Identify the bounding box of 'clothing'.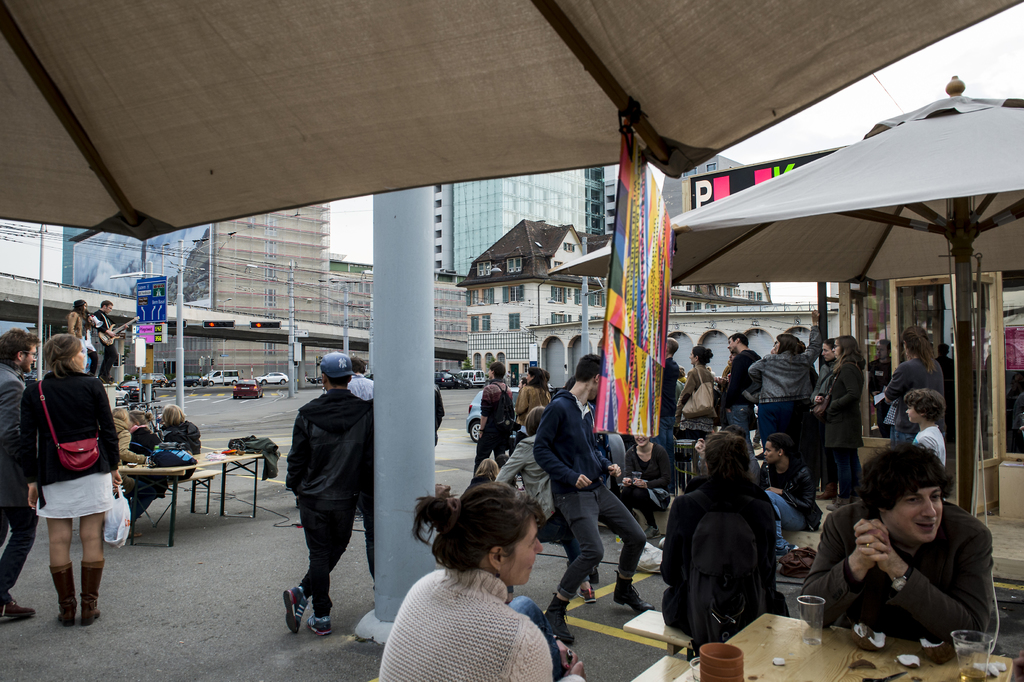
region(351, 373, 372, 402).
